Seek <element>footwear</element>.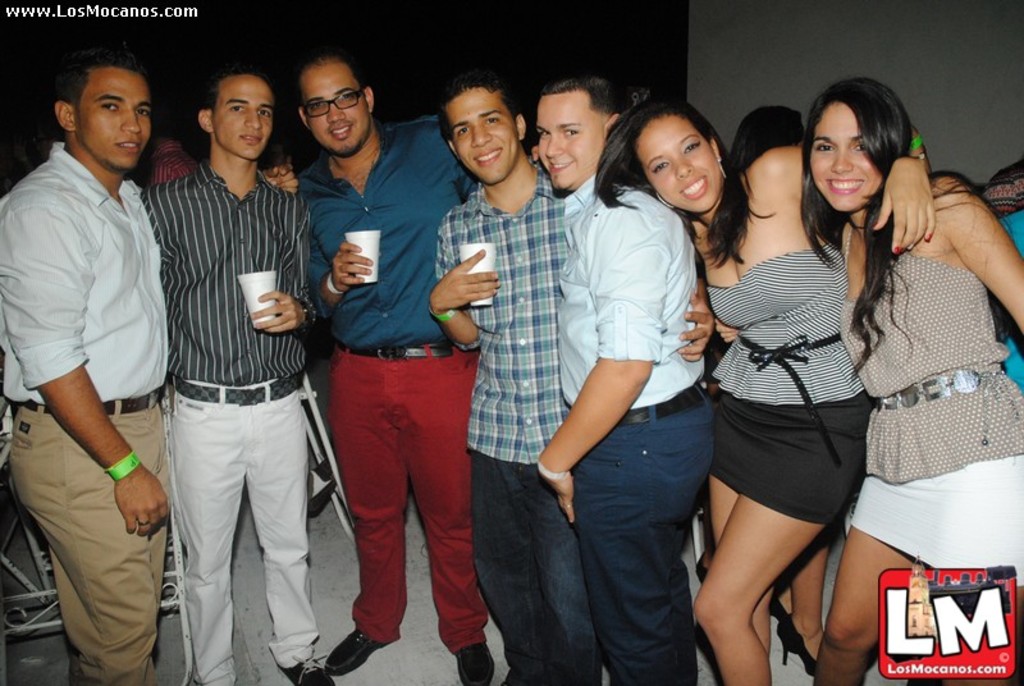
box=[696, 552, 708, 584].
